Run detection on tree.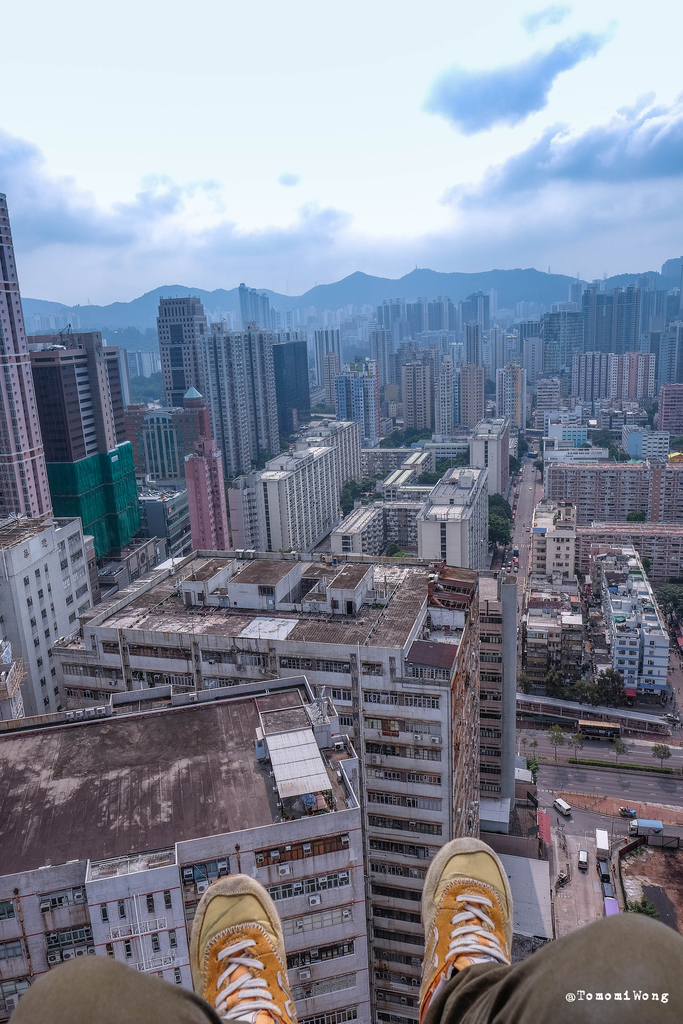
Result: box(422, 454, 463, 481).
